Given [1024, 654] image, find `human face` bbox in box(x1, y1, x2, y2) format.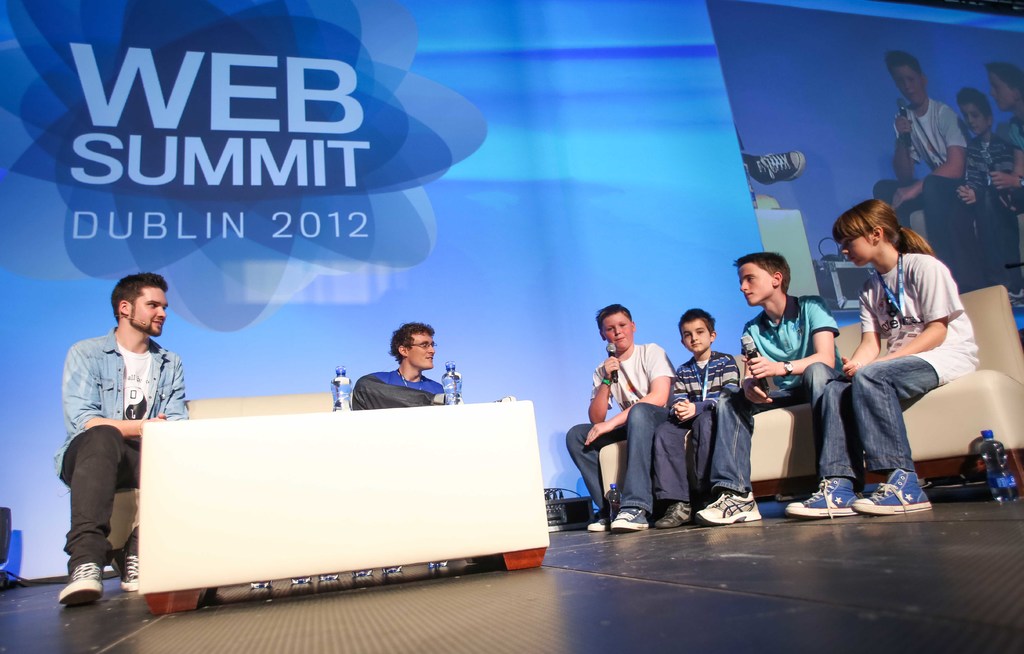
box(129, 288, 168, 337).
